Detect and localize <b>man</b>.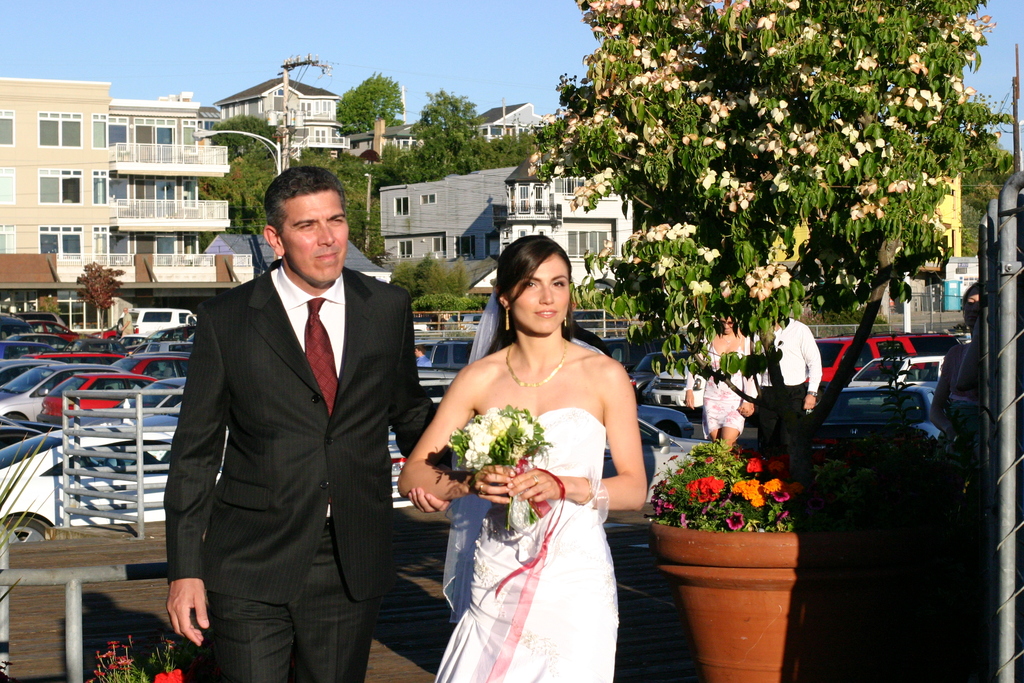
Localized at select_region(159, 167, 450, 682).
